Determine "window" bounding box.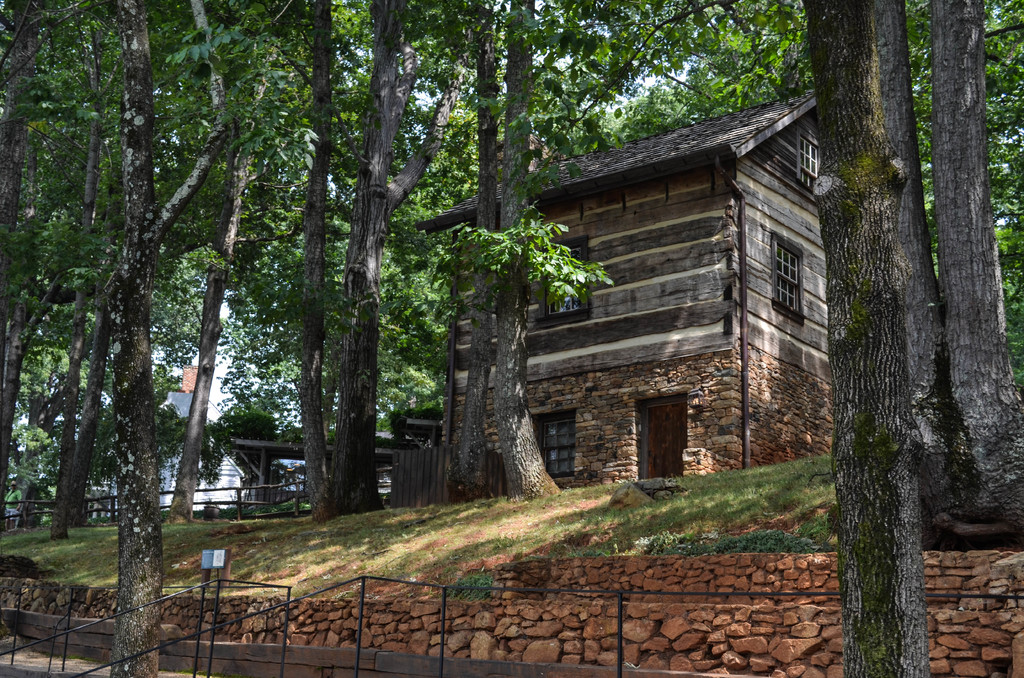
Determined: region(632, 392, 687, 477).
